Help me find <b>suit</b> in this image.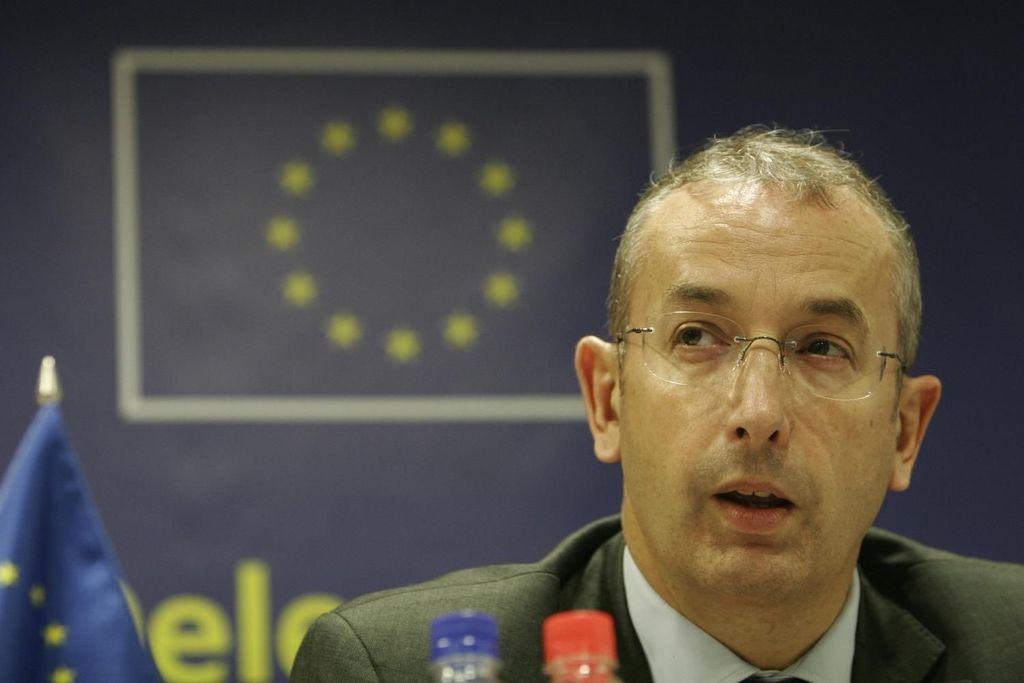
Found it: <bbox>285, 522, 1023, 682</bbox>.
